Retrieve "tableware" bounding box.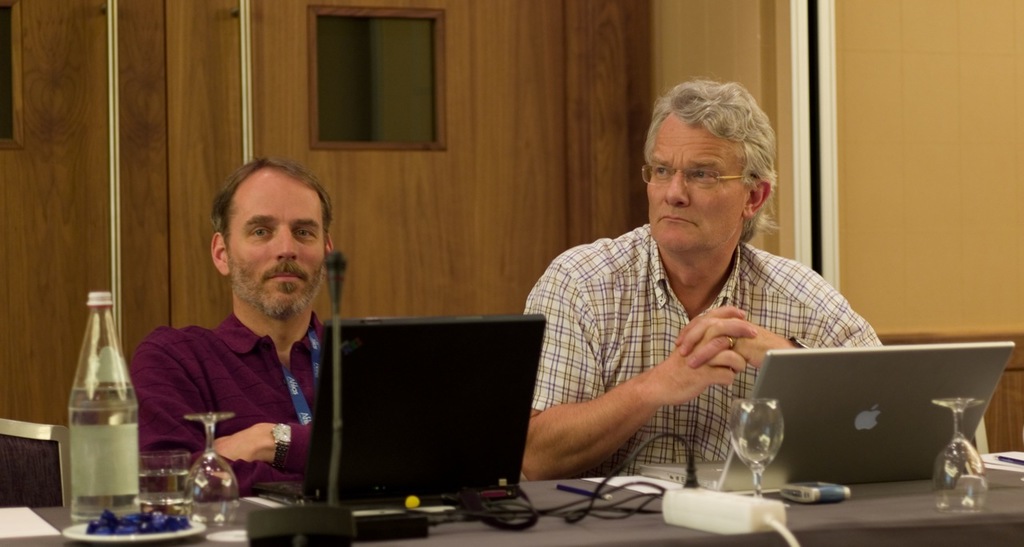
Bounding box: [x1=179, y1=408, x2=241, y2=528].
